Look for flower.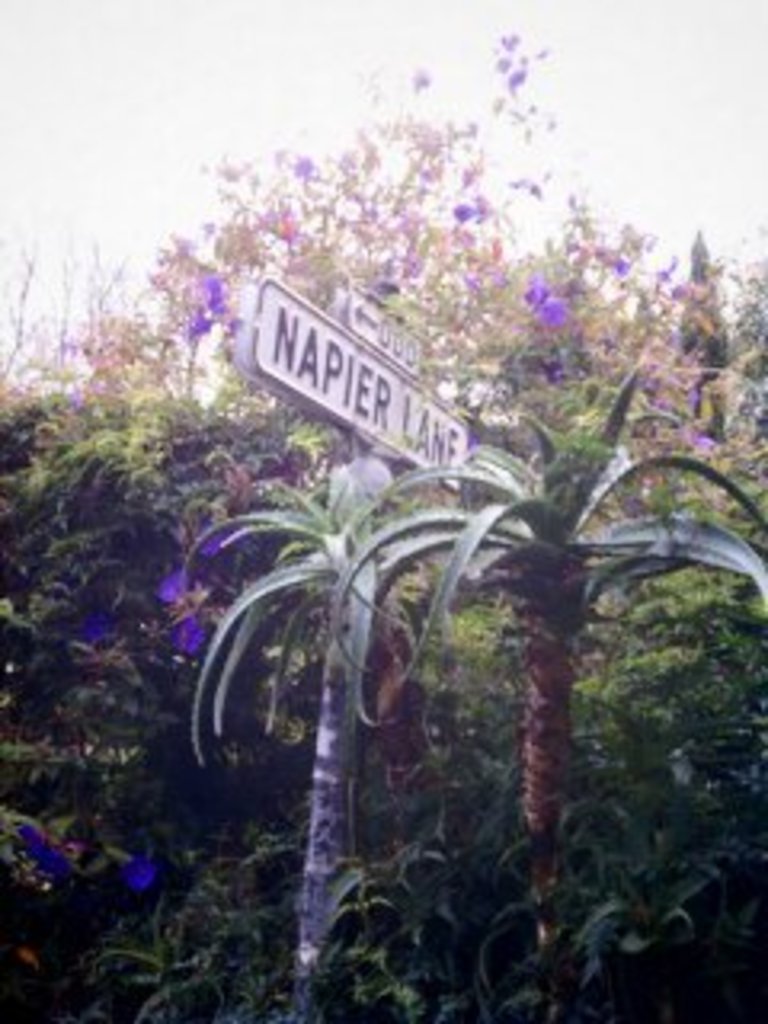
Found: <region>458, 186, 496, 224</region>.
